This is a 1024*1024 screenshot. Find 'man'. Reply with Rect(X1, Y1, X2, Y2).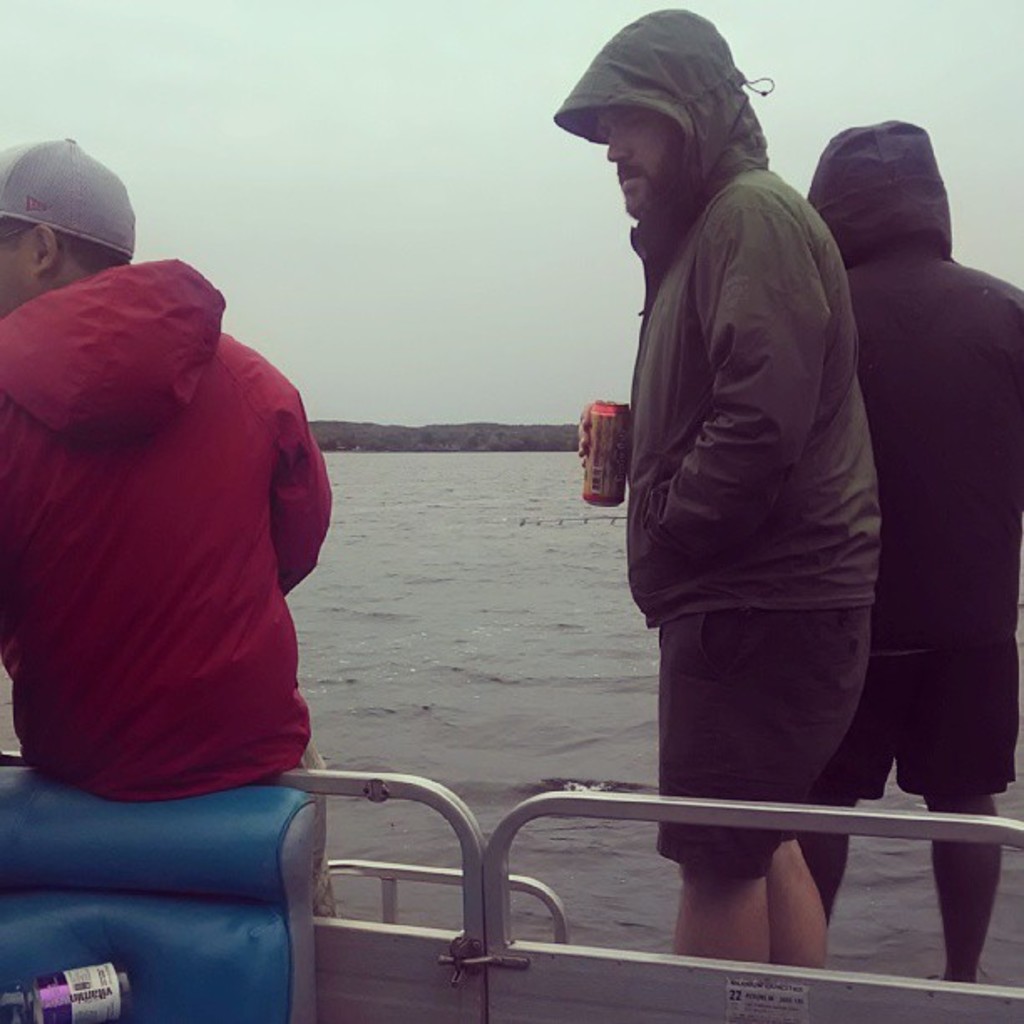
Rect(547, 47, 892, 1023).
